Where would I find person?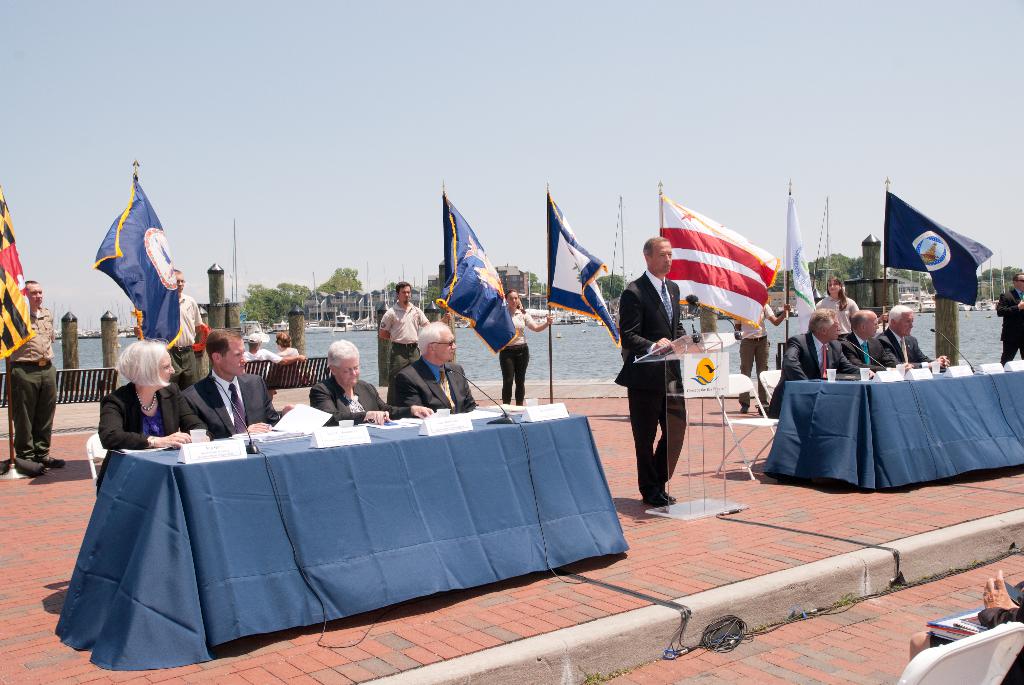
At detection(762, 310, 867, 410).
